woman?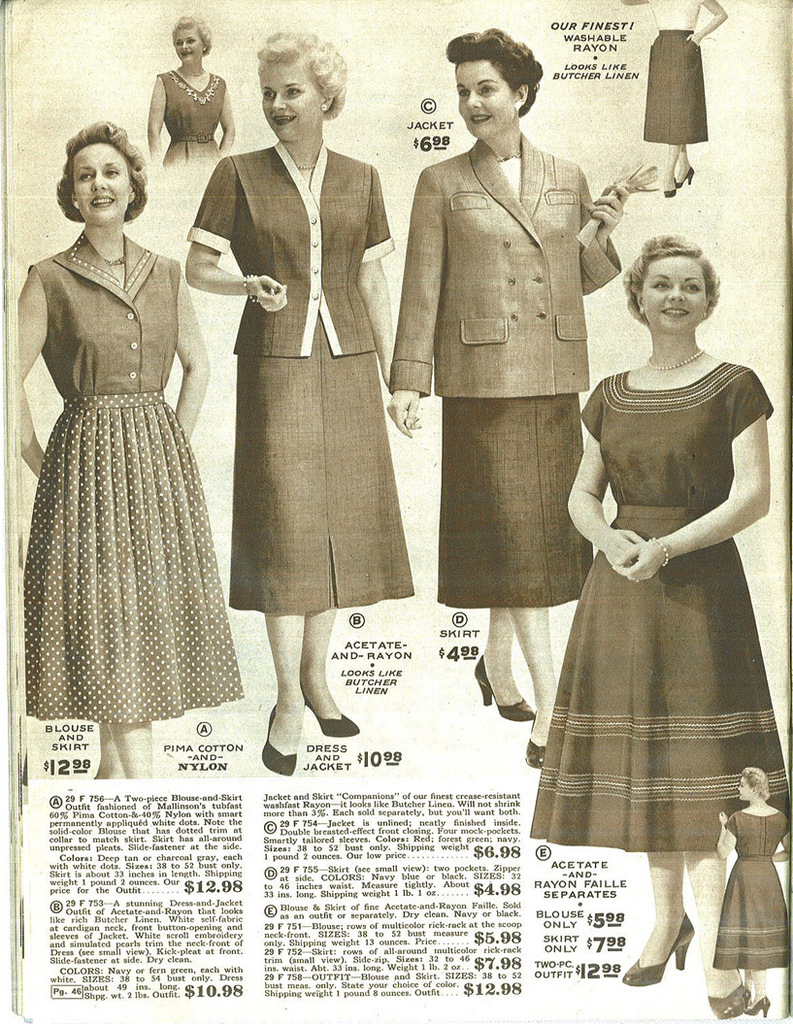
bbox=(178, 28, 415, 780)
